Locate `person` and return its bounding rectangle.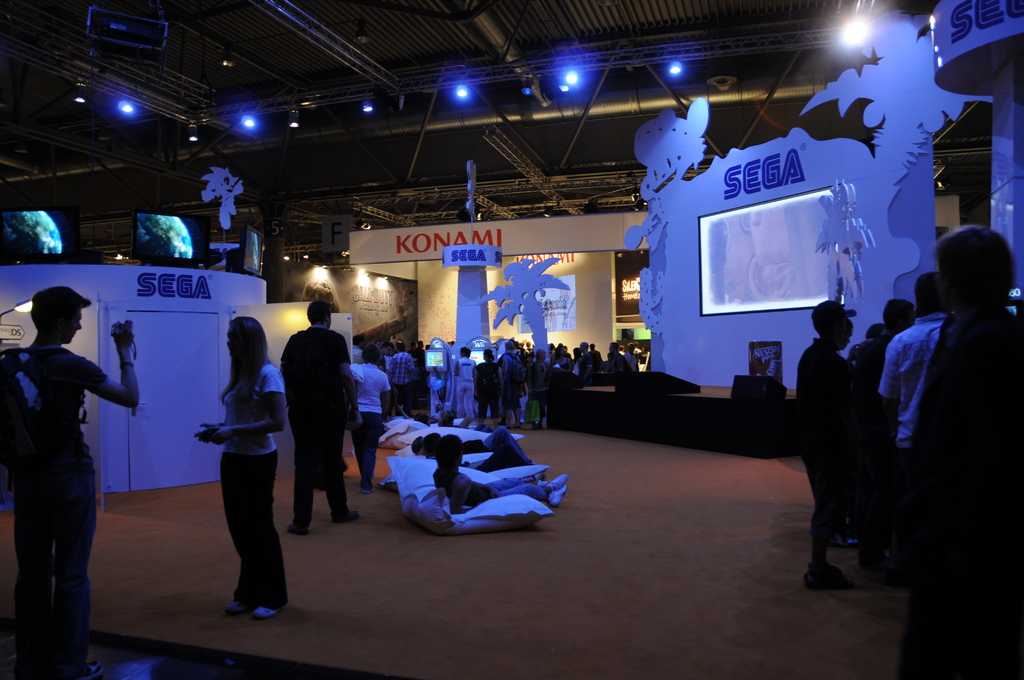
(left=413, top=428, right=531, bottom=464).
